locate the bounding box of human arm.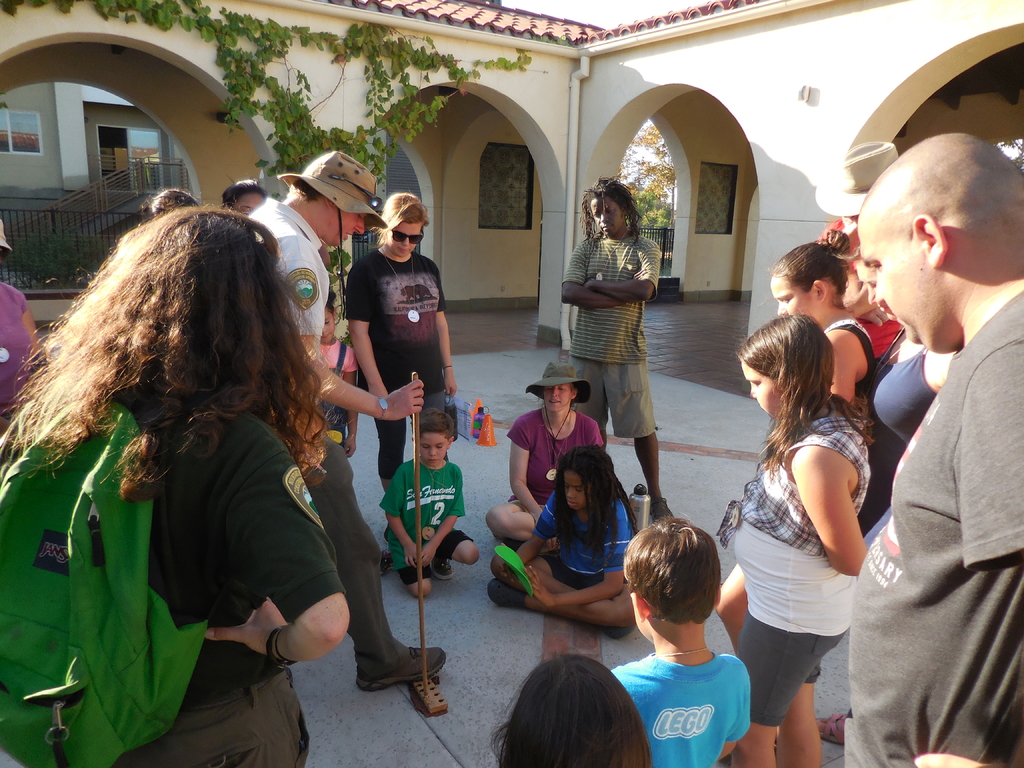
Bounding box: x1=17 y1=291 x2=42 y2=360.
